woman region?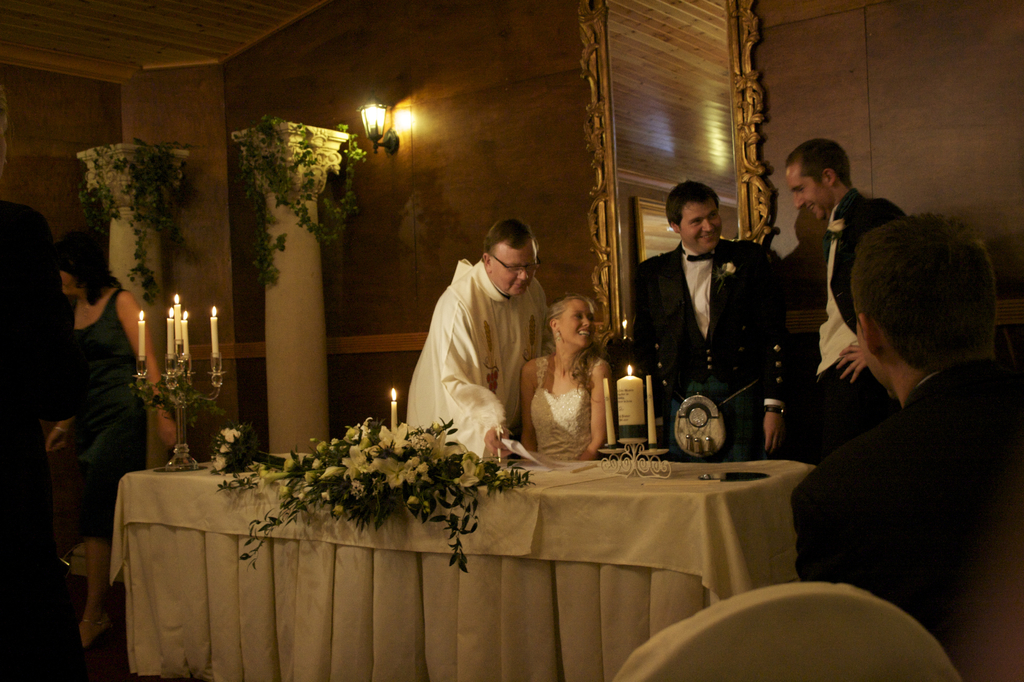
<box>40,221,182,656</box>
